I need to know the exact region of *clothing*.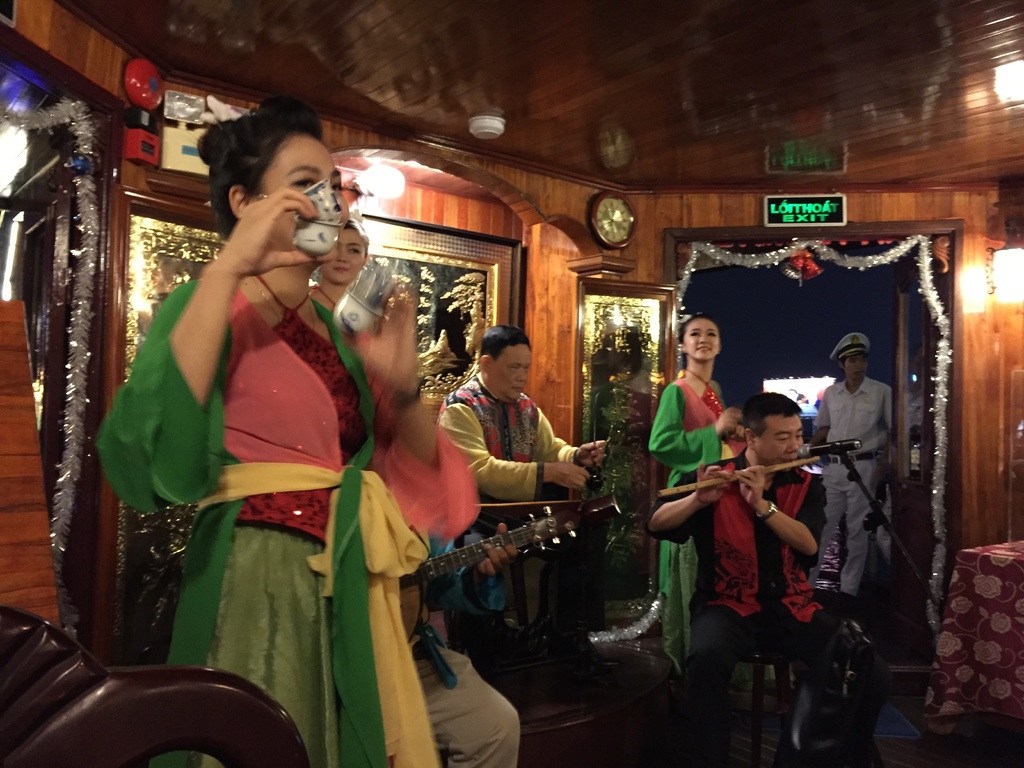
Region: bbox(813, 363, 897, 611).
